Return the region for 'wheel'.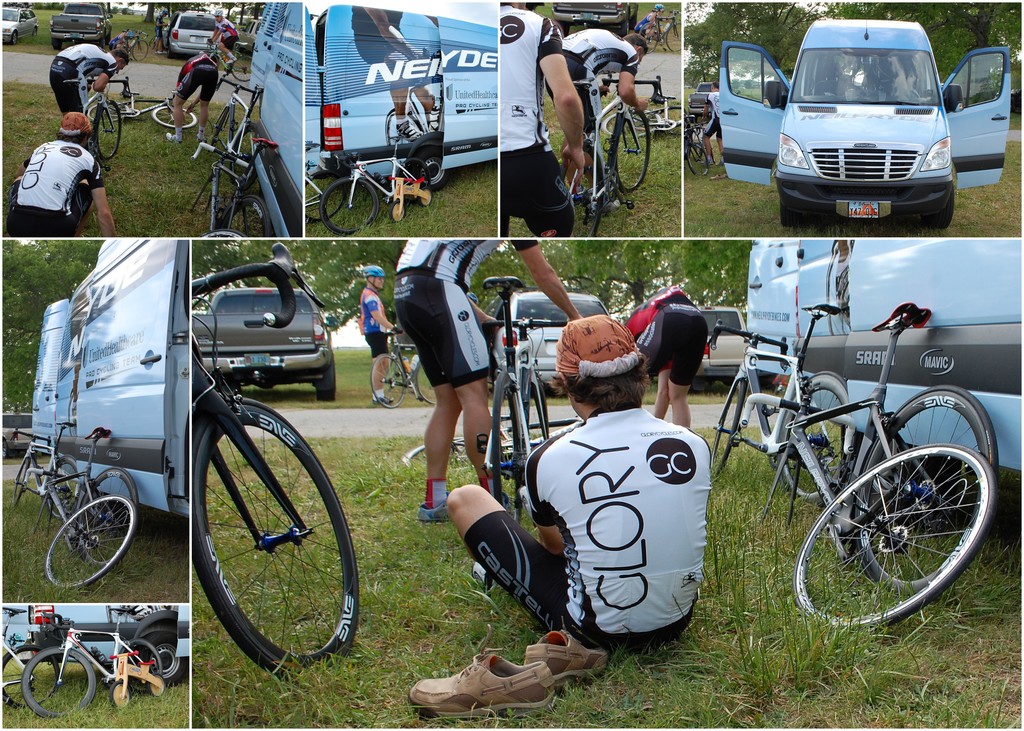
BBox(47, 458, 79, 517).
